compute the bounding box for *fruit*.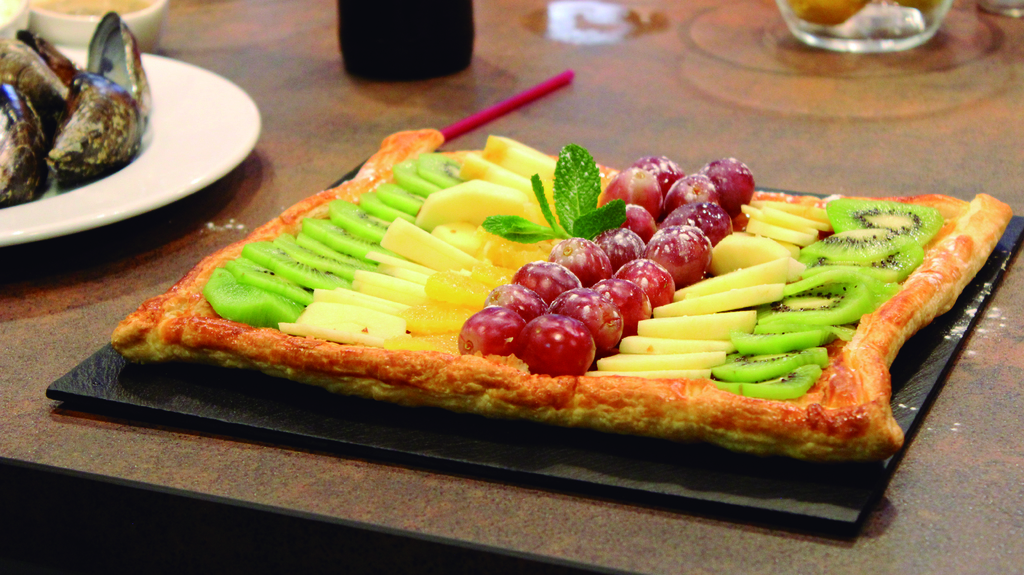
select_region(524, 306, 602, 371).
